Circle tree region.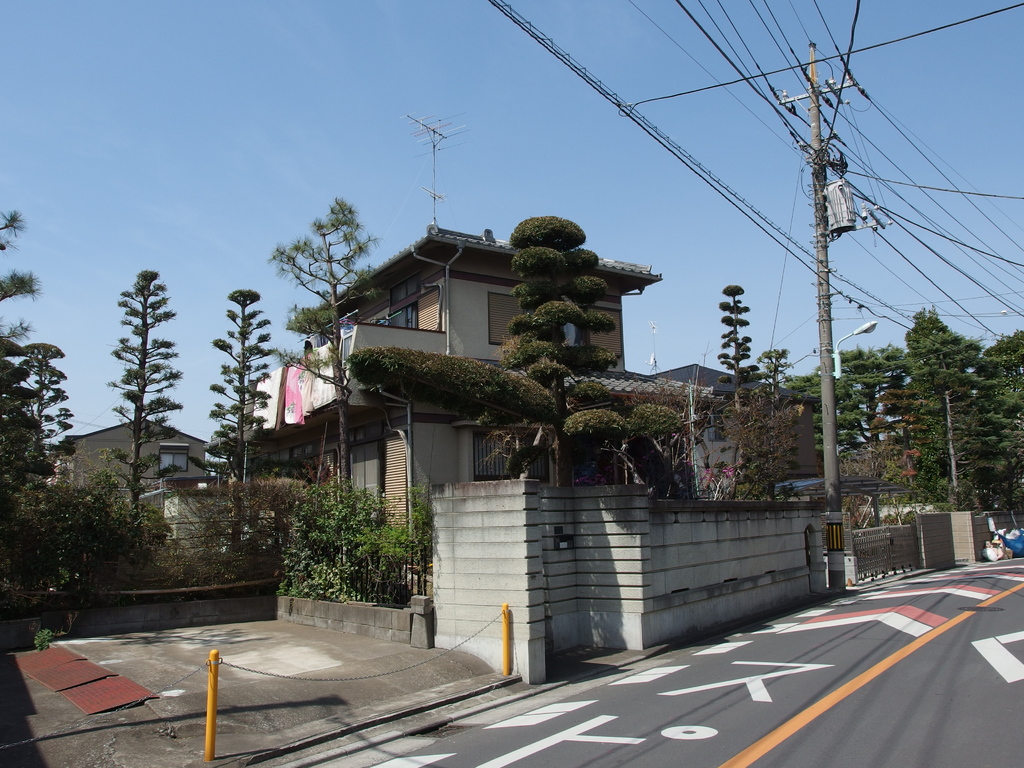
Region: select_region(205, 286, 271, 504).
